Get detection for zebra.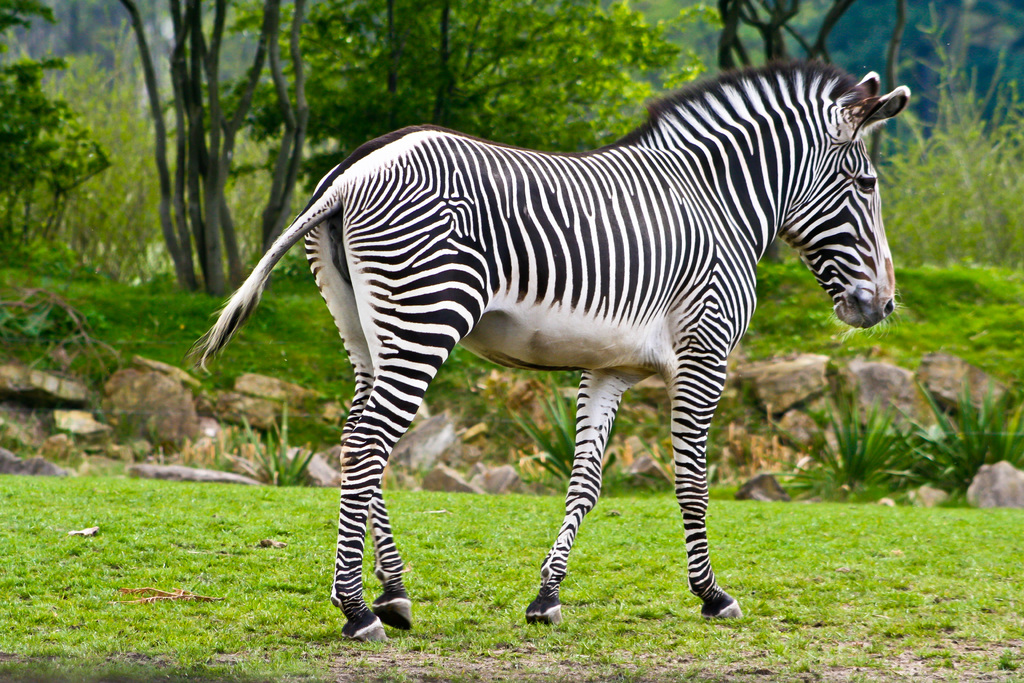
Detection: (x1=181, y1=57, x2=917, y2=643).
